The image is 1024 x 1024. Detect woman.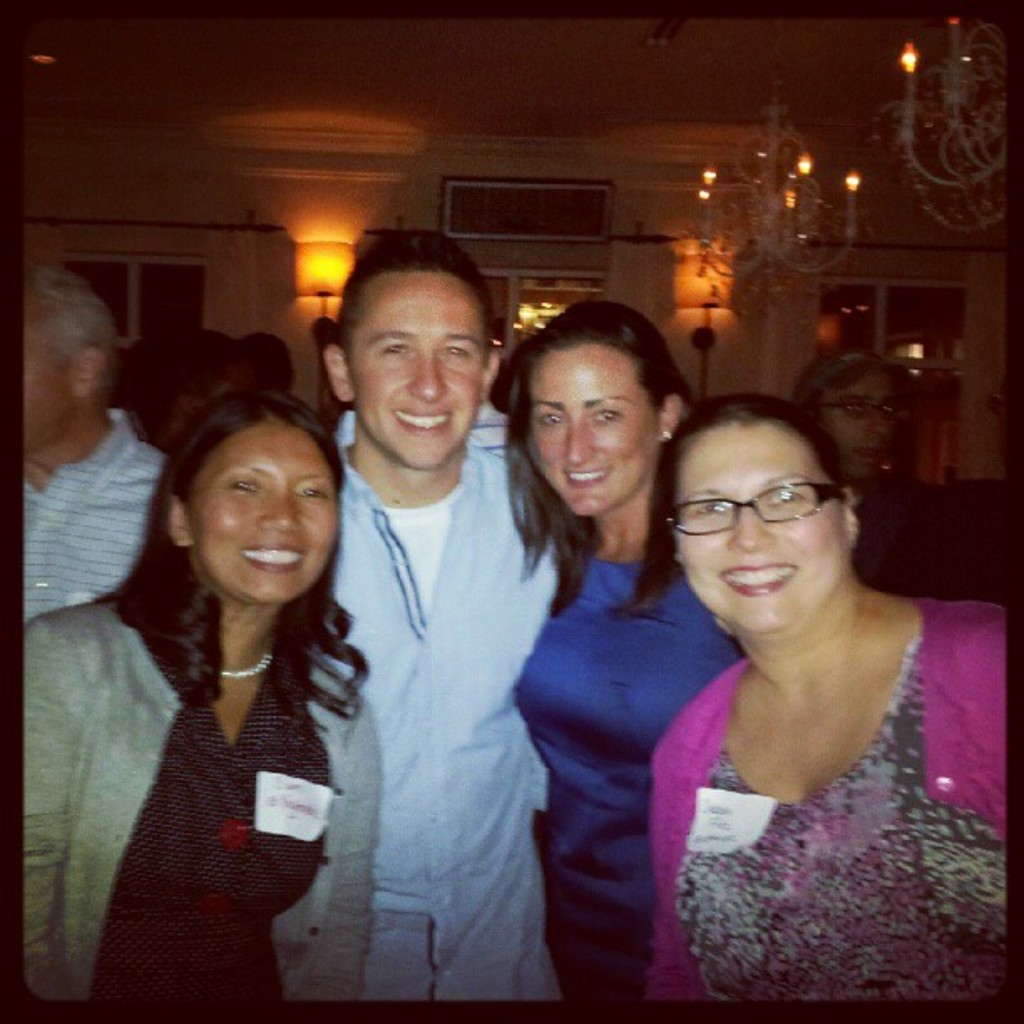
Detection: Rect(643, 388, 1011, 1007).
